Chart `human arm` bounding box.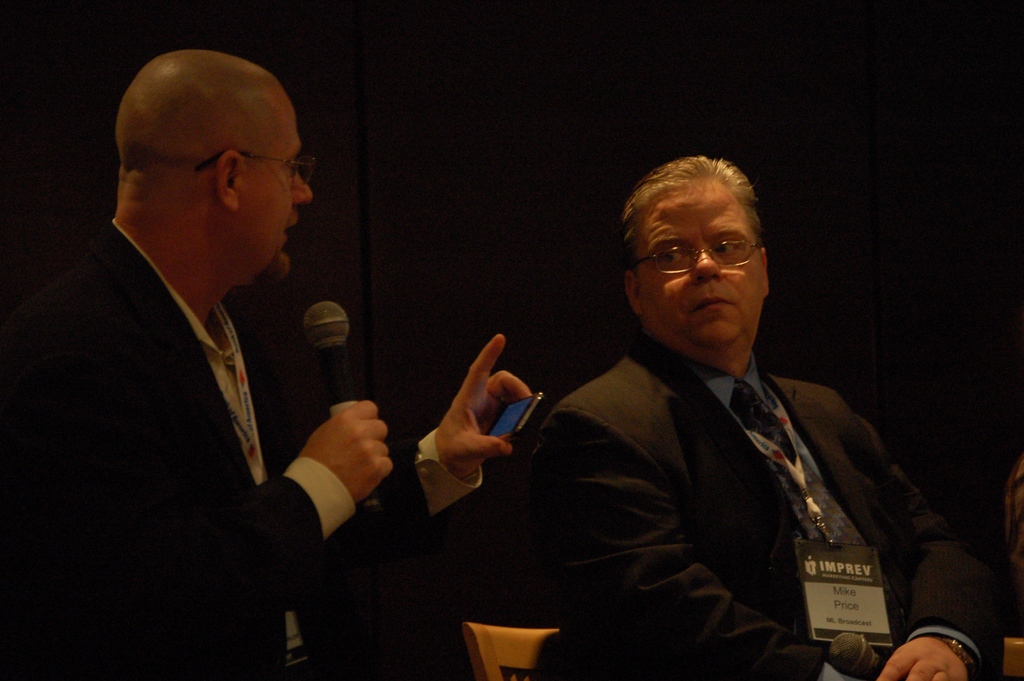
Charted: box(403, 329, 541, 527).
